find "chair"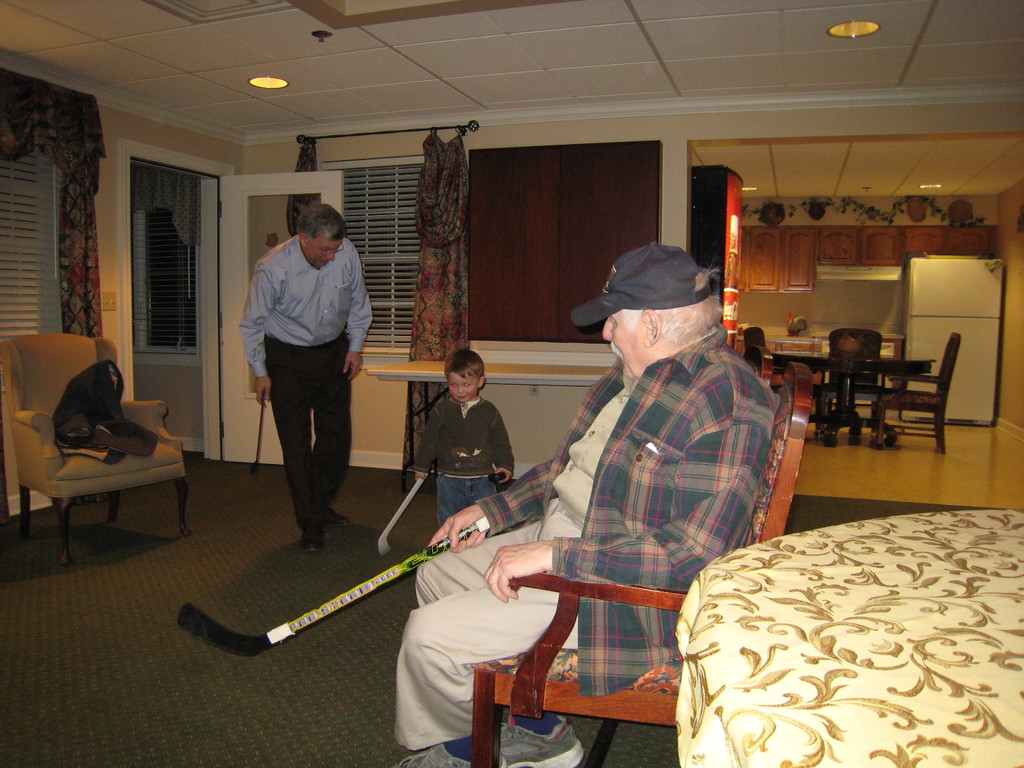
[743, 325, 764, 351]
